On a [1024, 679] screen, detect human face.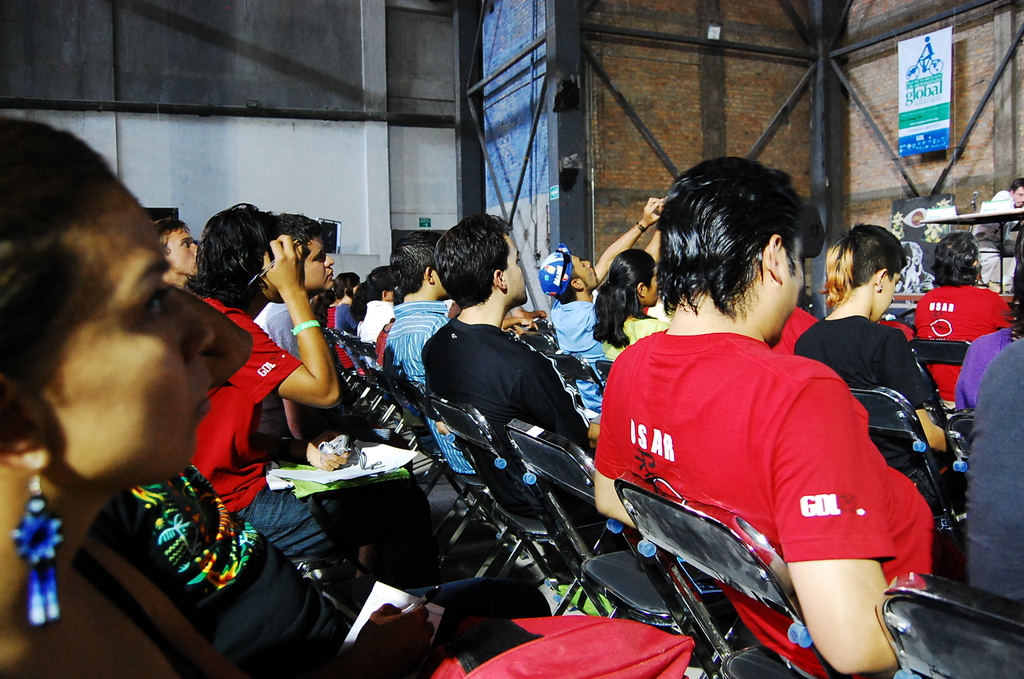
box=[650, 274, 656, 302].
